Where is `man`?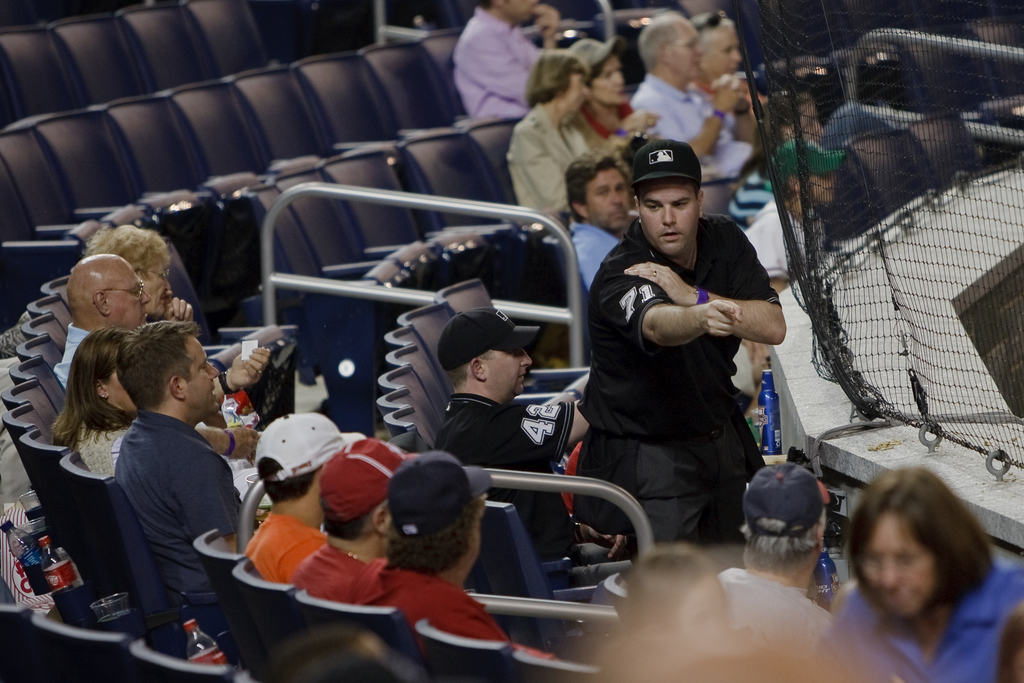
detection(567, 147, 639, 282).
